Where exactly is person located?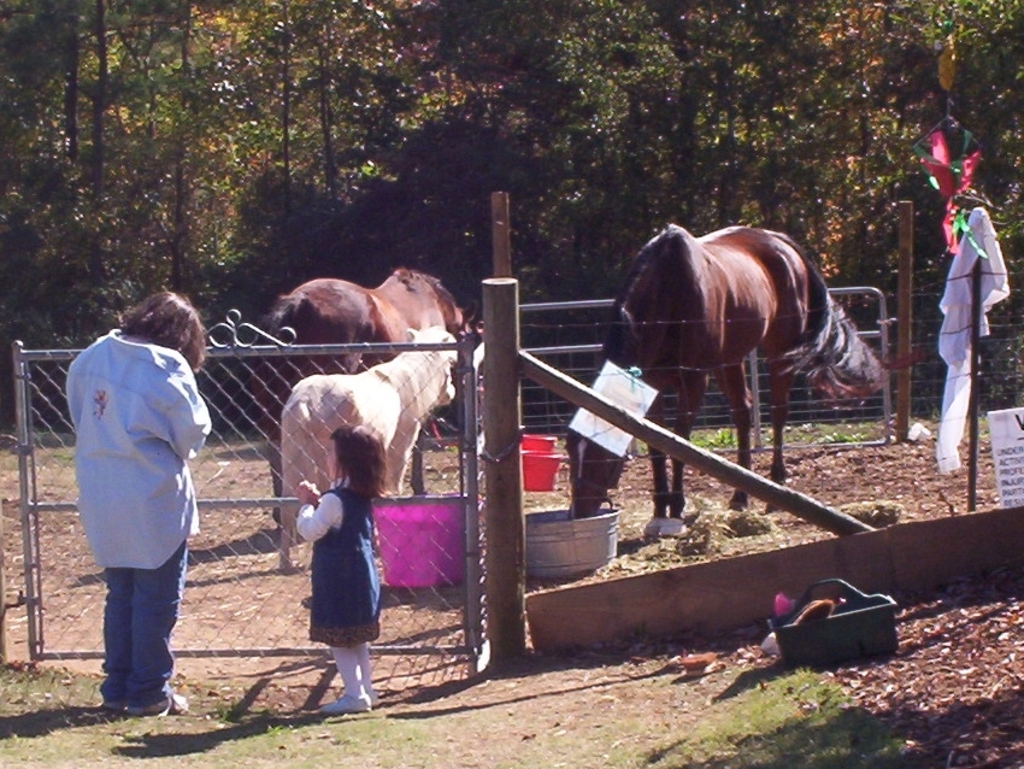
Its bounding box is 293:422:389:715.
